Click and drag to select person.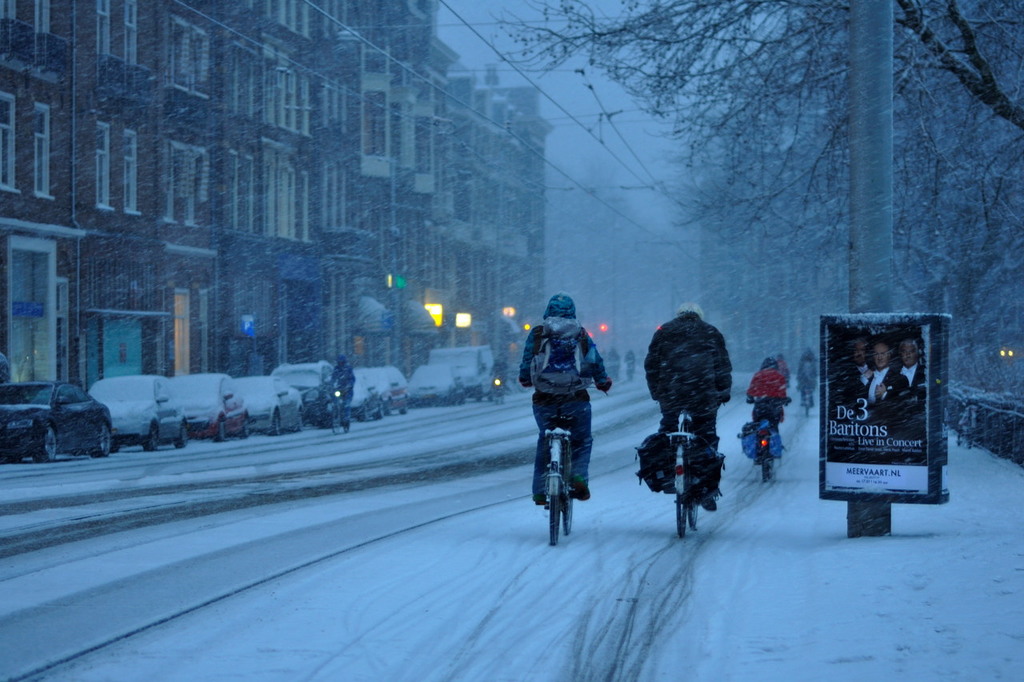
Selection: 642/307/734/501.
